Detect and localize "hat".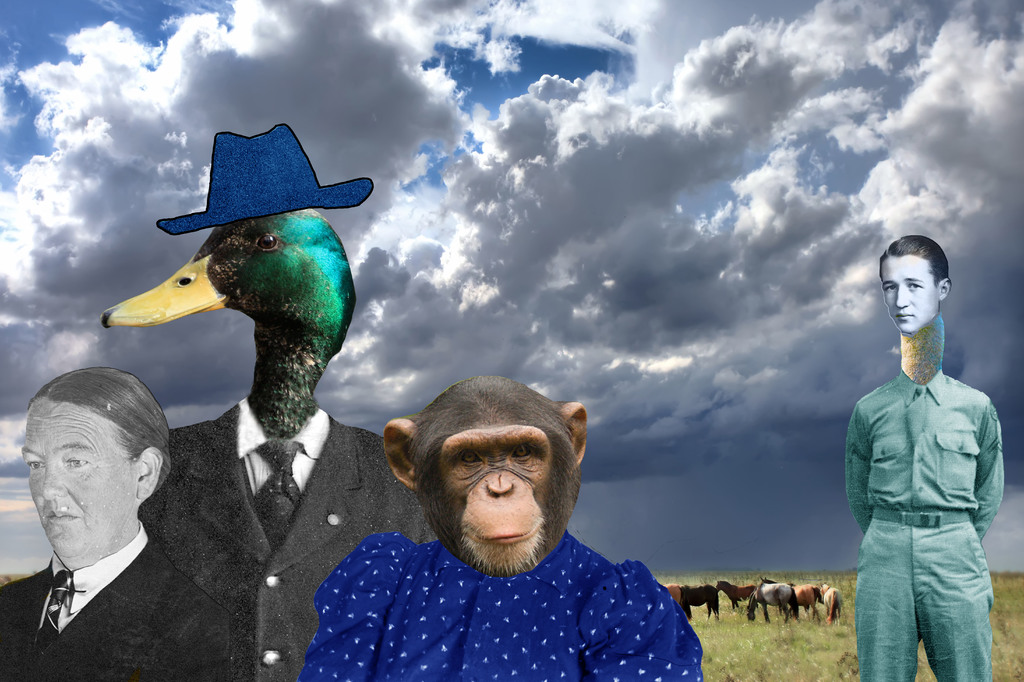
Localized at bbox(157, 120, 375, 236).
